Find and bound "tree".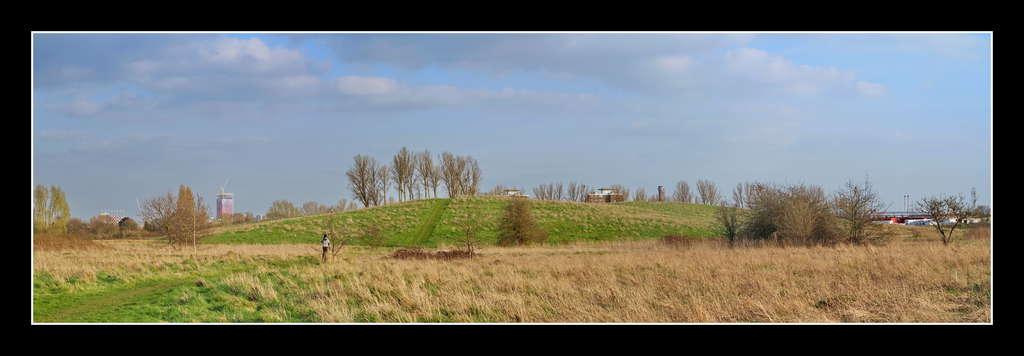
Bound: l=698, t=180, r=723, b=204.
